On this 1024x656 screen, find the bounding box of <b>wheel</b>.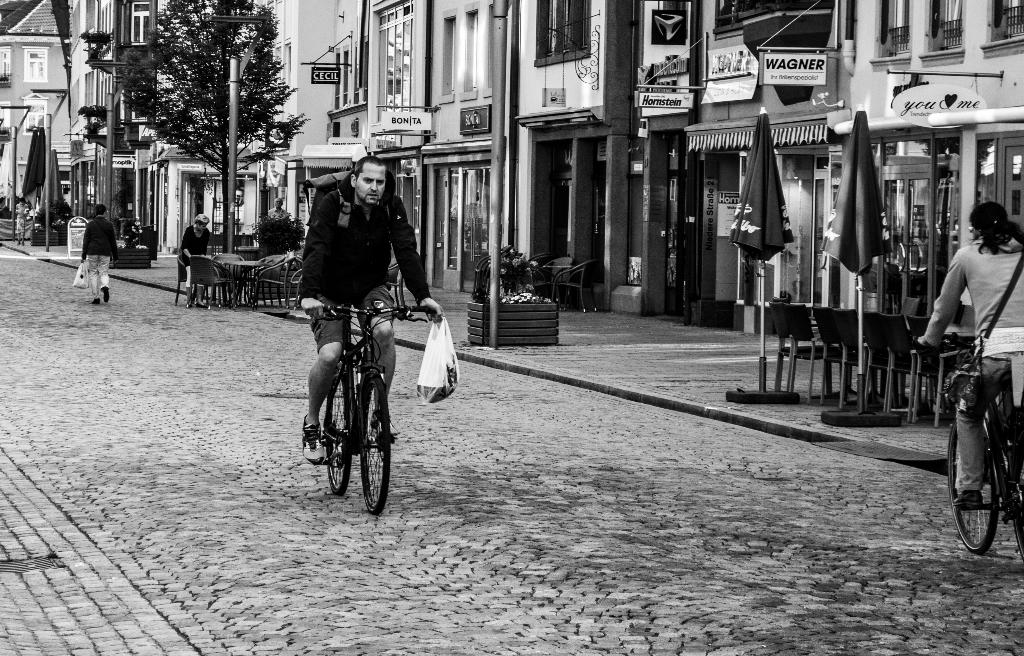
Bounding box: <region>354, 364, 394, 514</region>.
